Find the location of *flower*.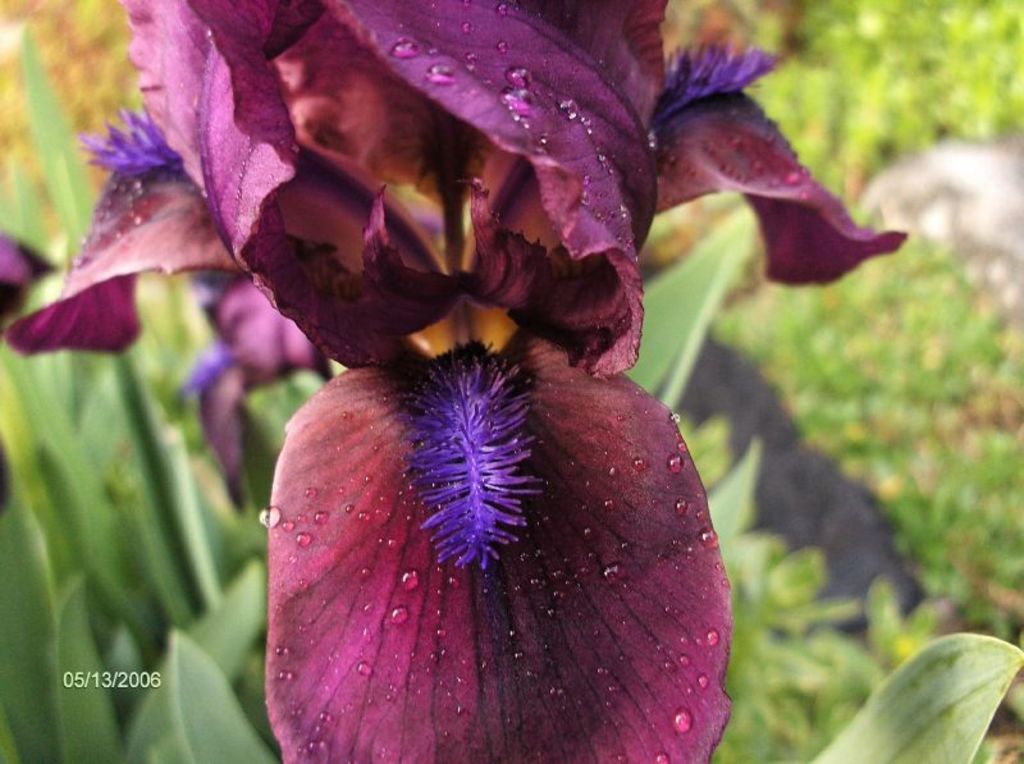
Location: [13, 0, 906, 763].
